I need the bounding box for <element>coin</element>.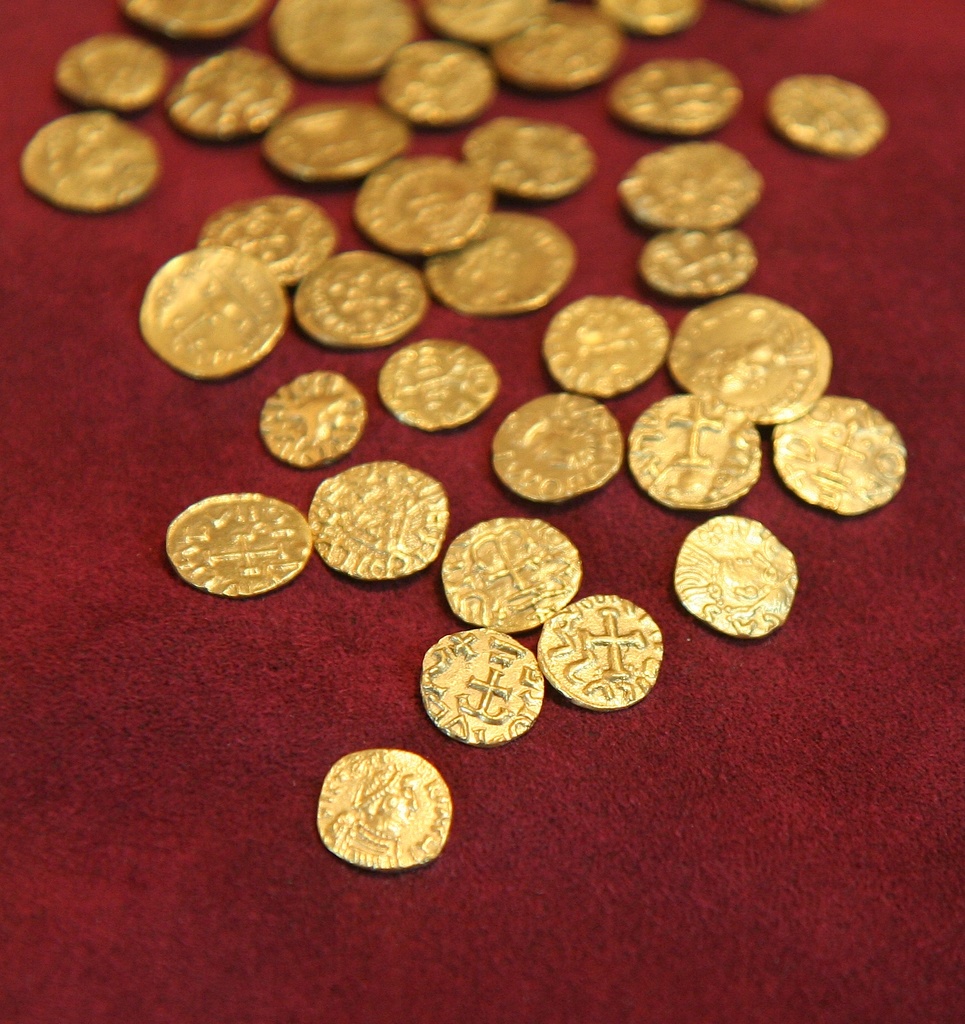
Here it is: <region>170, 44, 293, 140</region>.
